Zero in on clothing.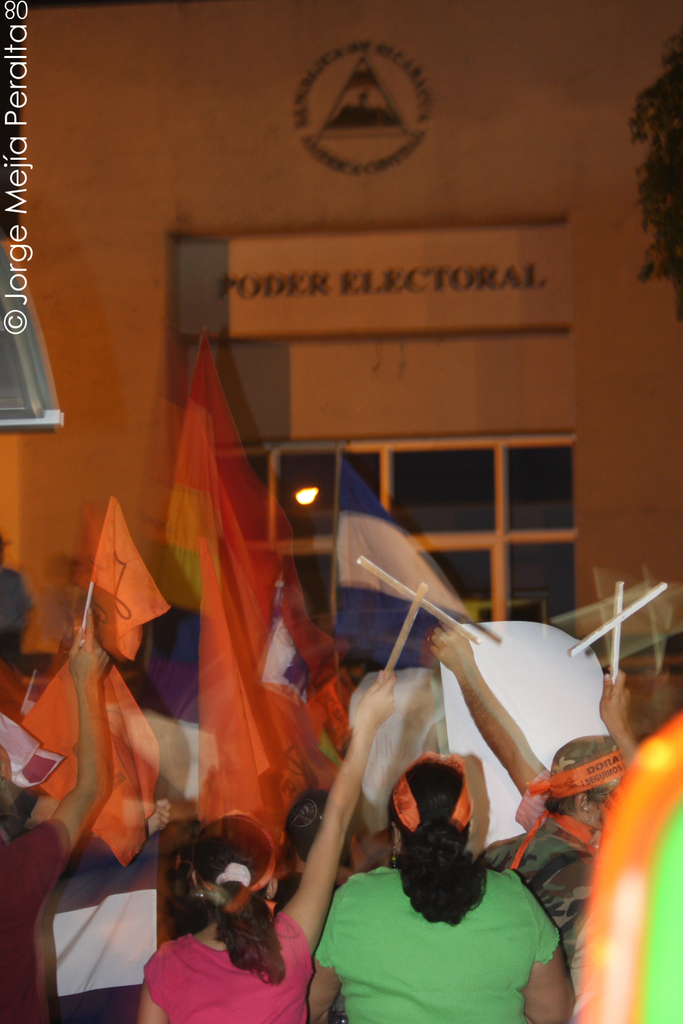
Zeroed in: bbox(317, 809, 568, 1017).
